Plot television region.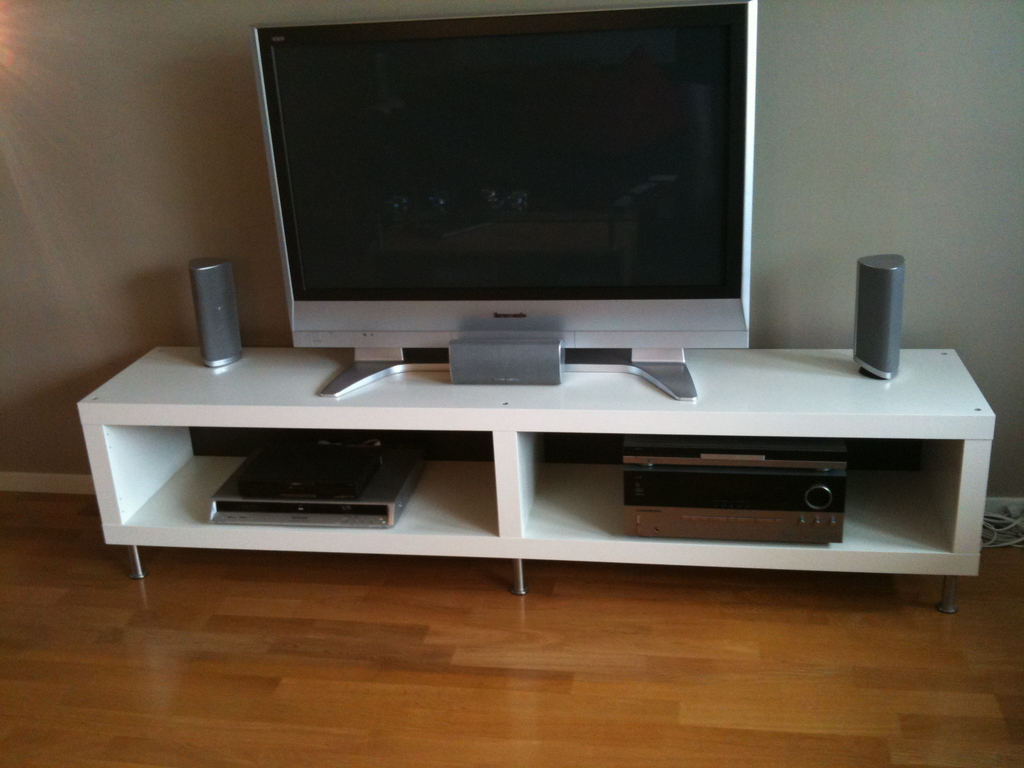
Plotted at <region>251, 0, 756, 401</region>.
